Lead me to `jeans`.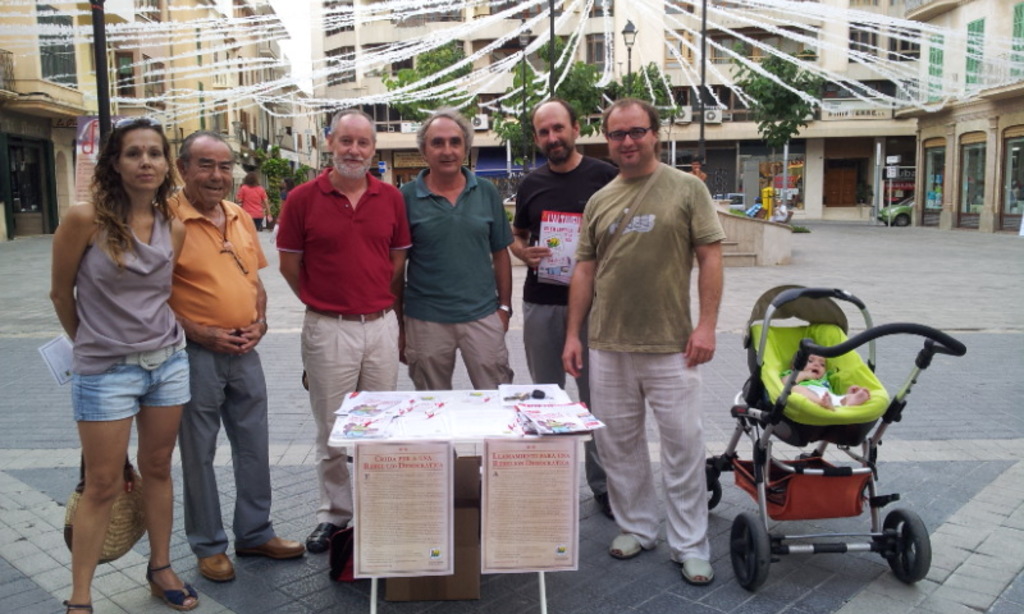
Lead to [611, 333, 716, 553].
